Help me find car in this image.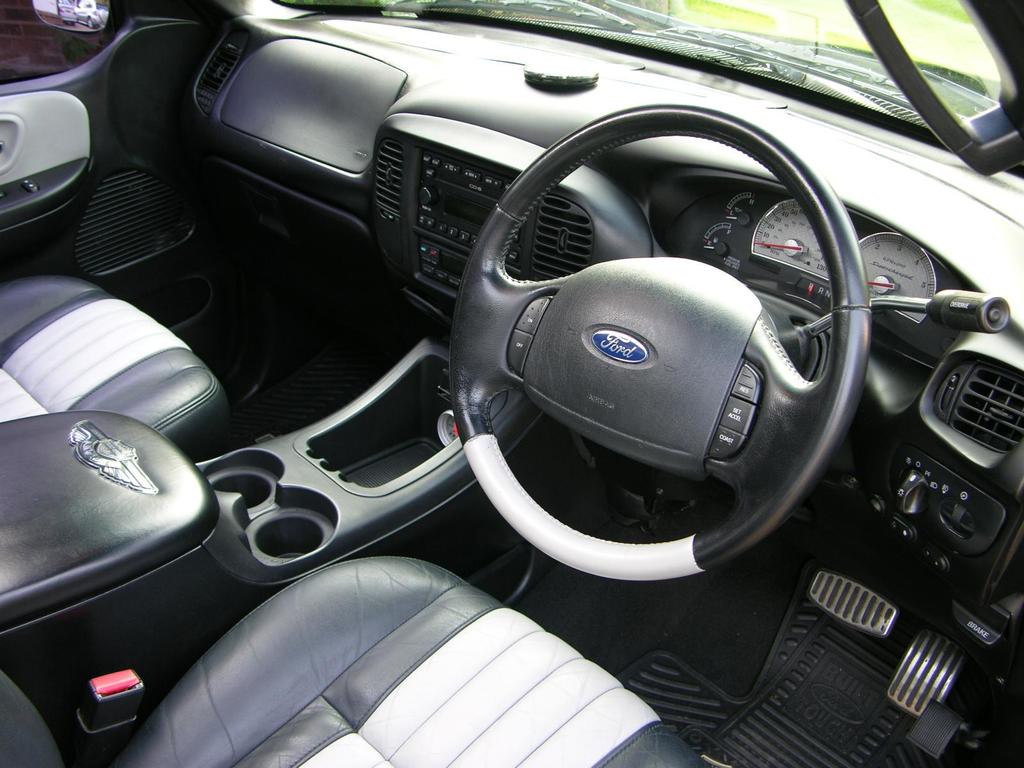
Found it: select_region(0, 0, 1023, 767).
